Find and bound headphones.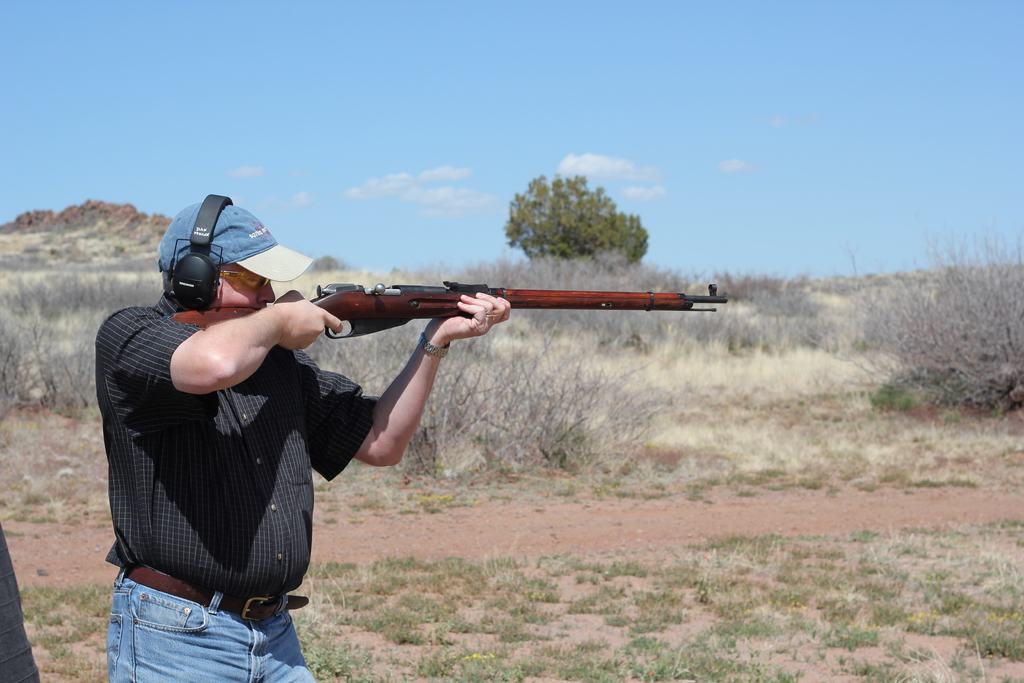
Bound: {"x1": 172, "y1": 190, "x2": 218, "y2": 316}.
